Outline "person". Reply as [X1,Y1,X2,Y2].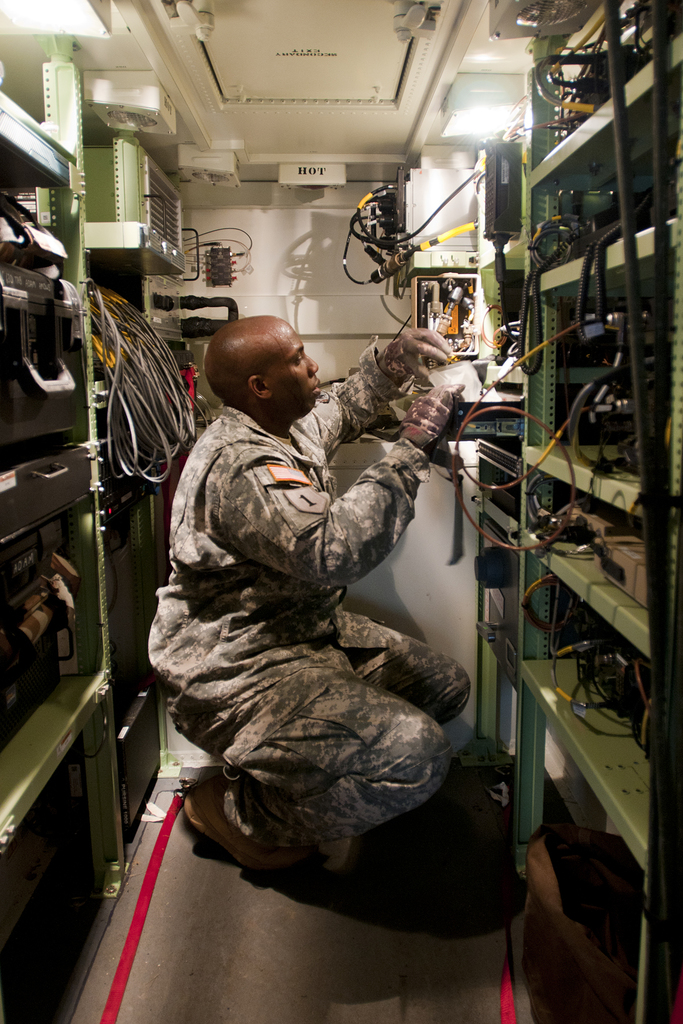
[140,311,468,874].
